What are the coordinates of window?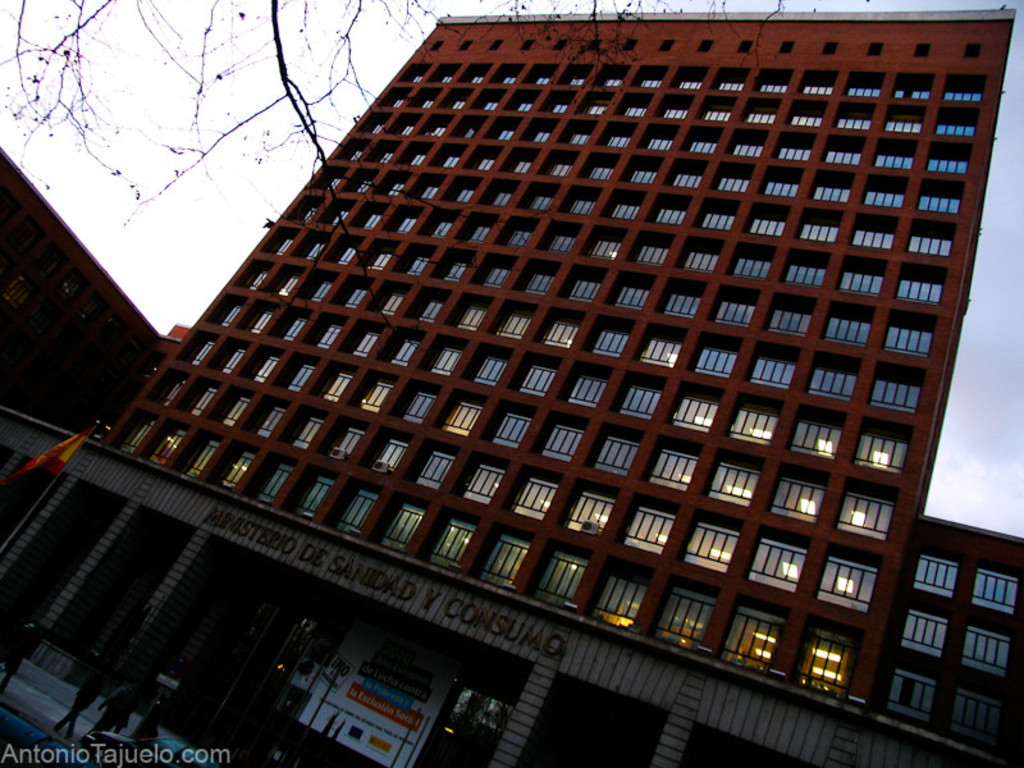
Rect(780, 247, 831, 288).
